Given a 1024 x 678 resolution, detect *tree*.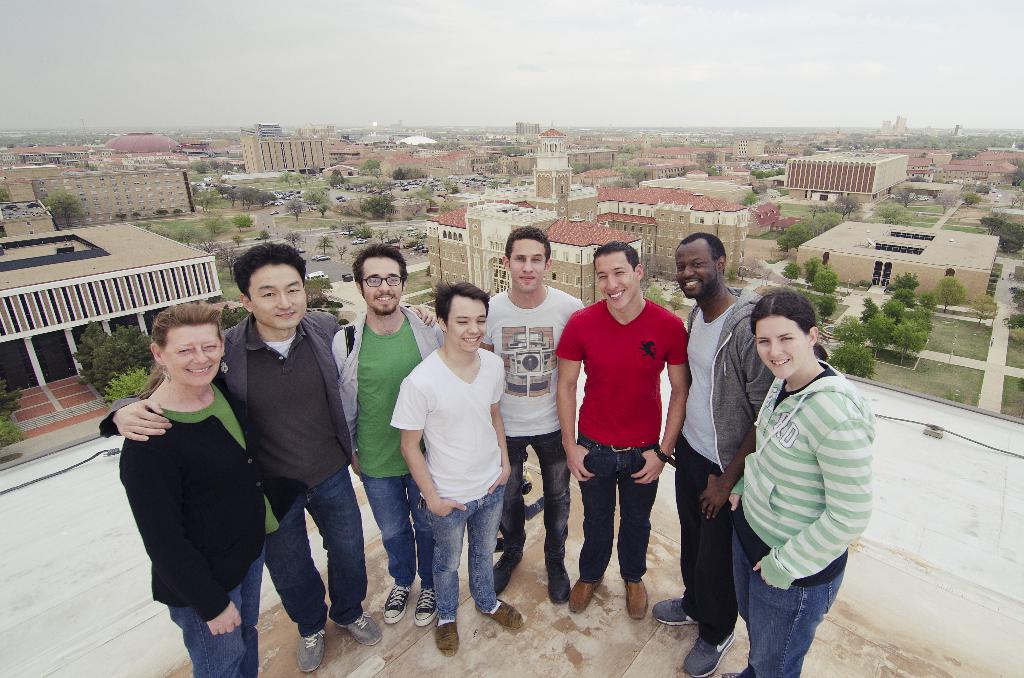
0:377:19:439.
